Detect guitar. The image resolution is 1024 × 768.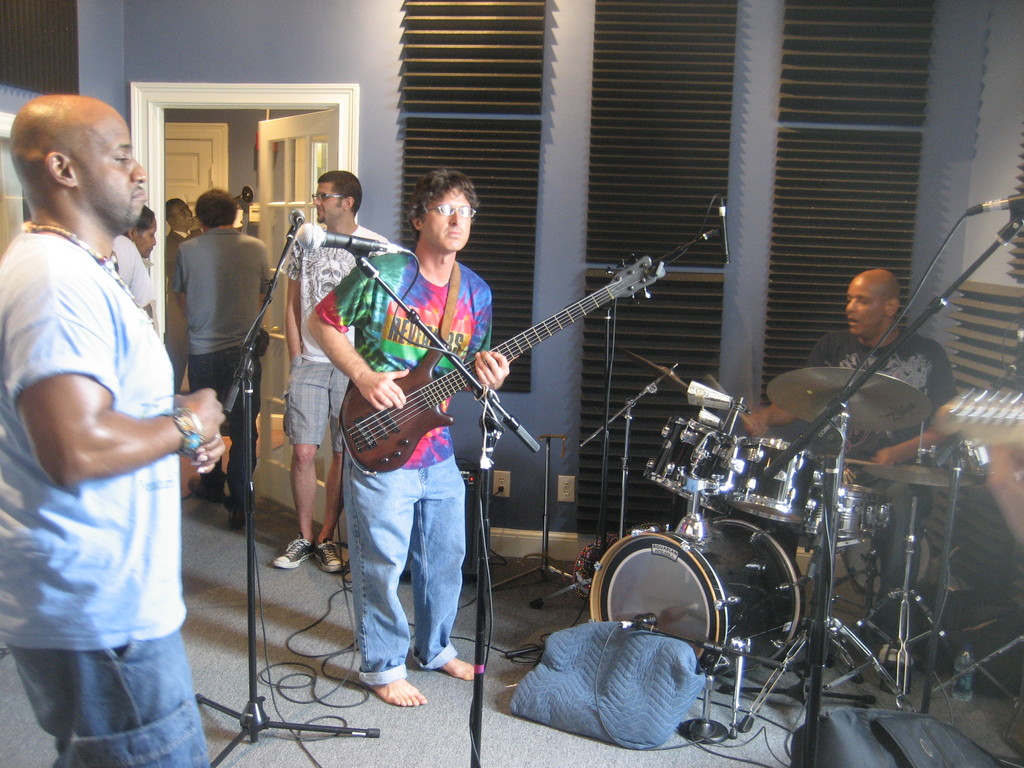
crop(292, 264, 643, 499).
